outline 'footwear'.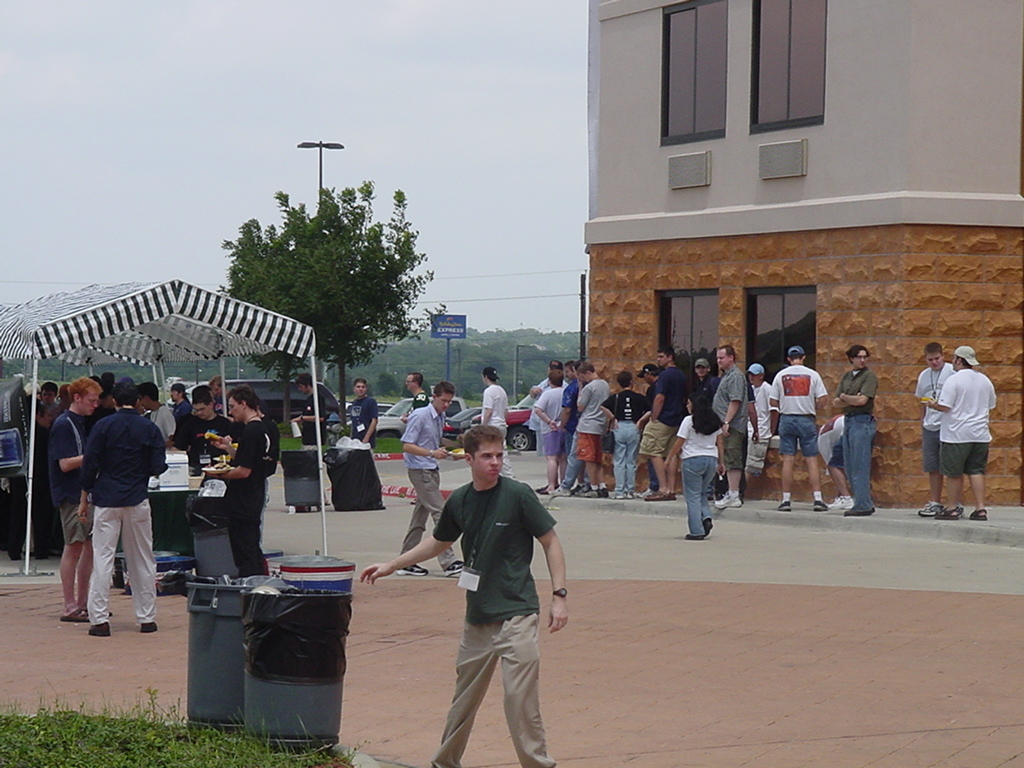
Outline: [x1=143, y1=622, x2=158, y2=634].
